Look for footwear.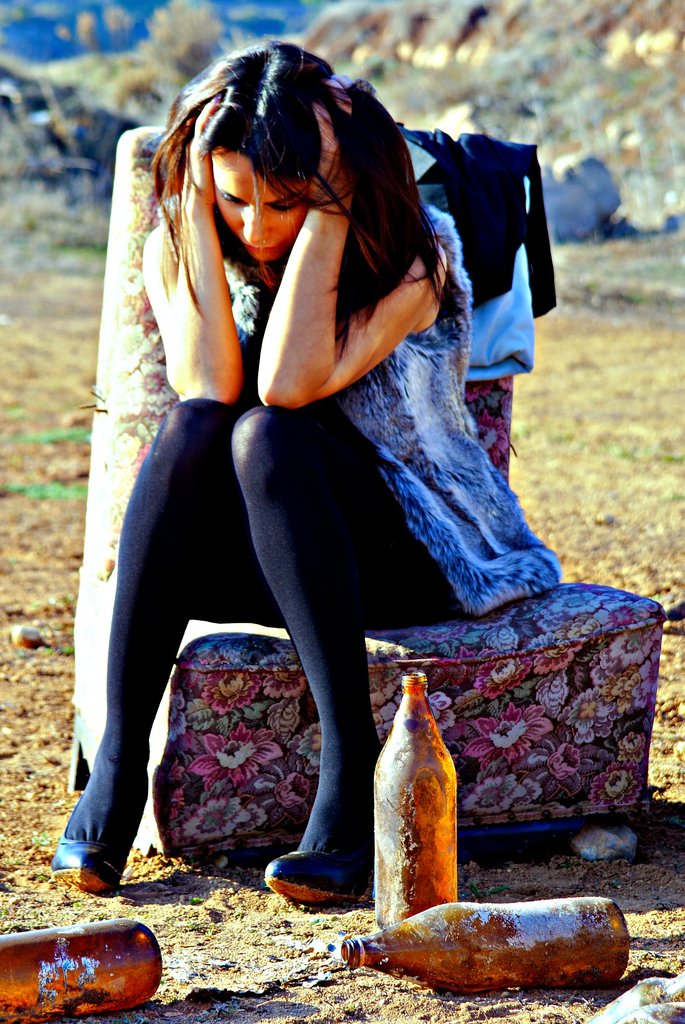
Found: crop(270, 835, 366, 908).
